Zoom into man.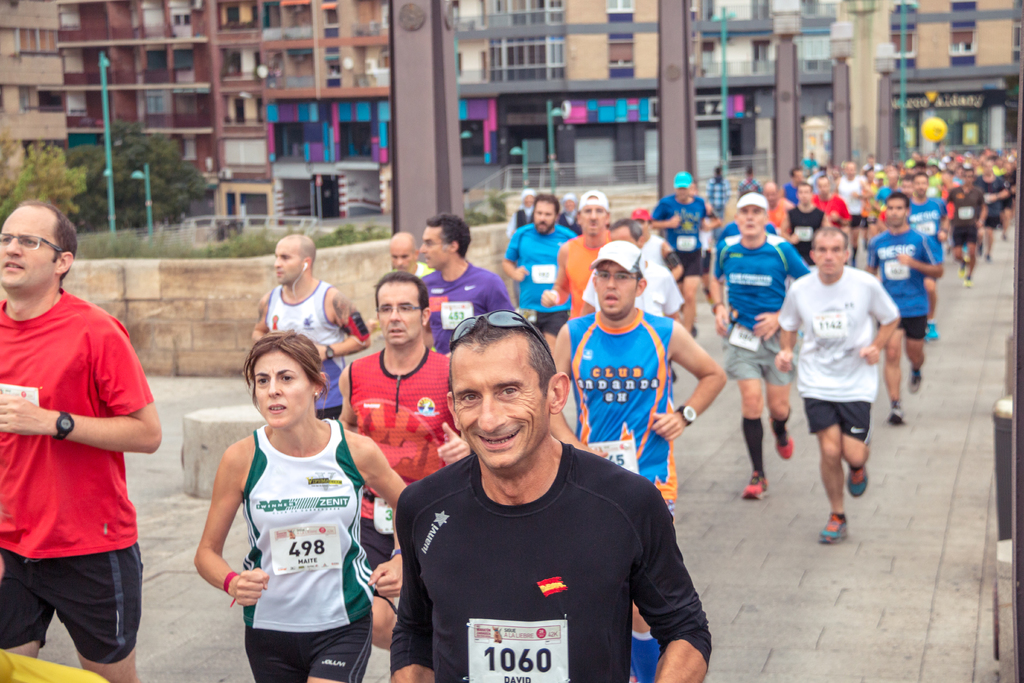
Zoom target: box(0, 197, 167, 682).
